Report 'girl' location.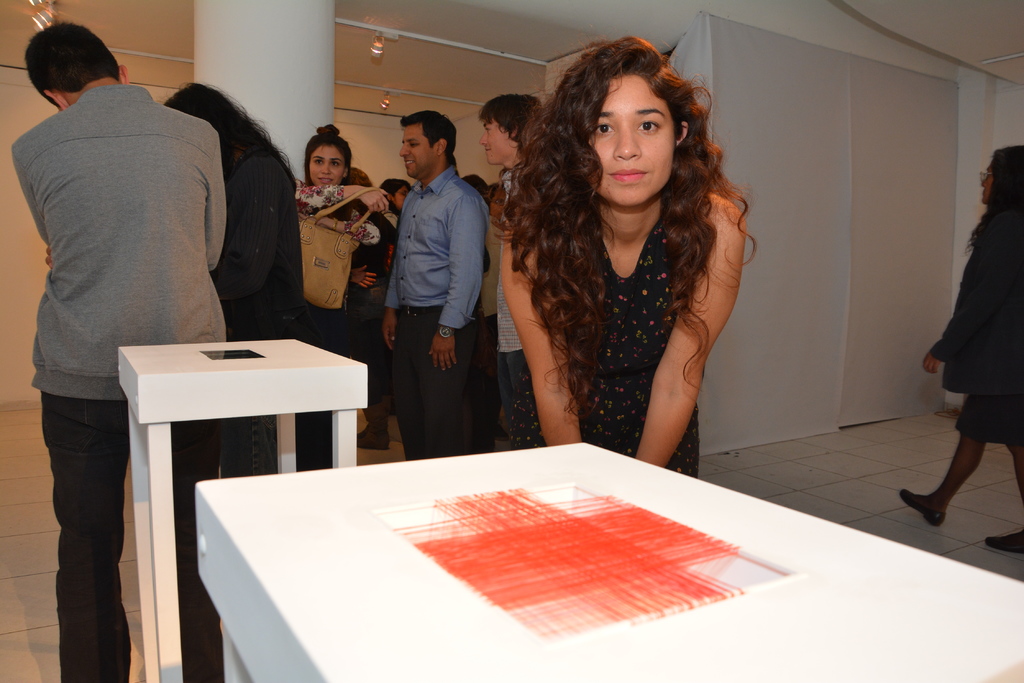
Report: bbox=[285, 118, 392, 465].
